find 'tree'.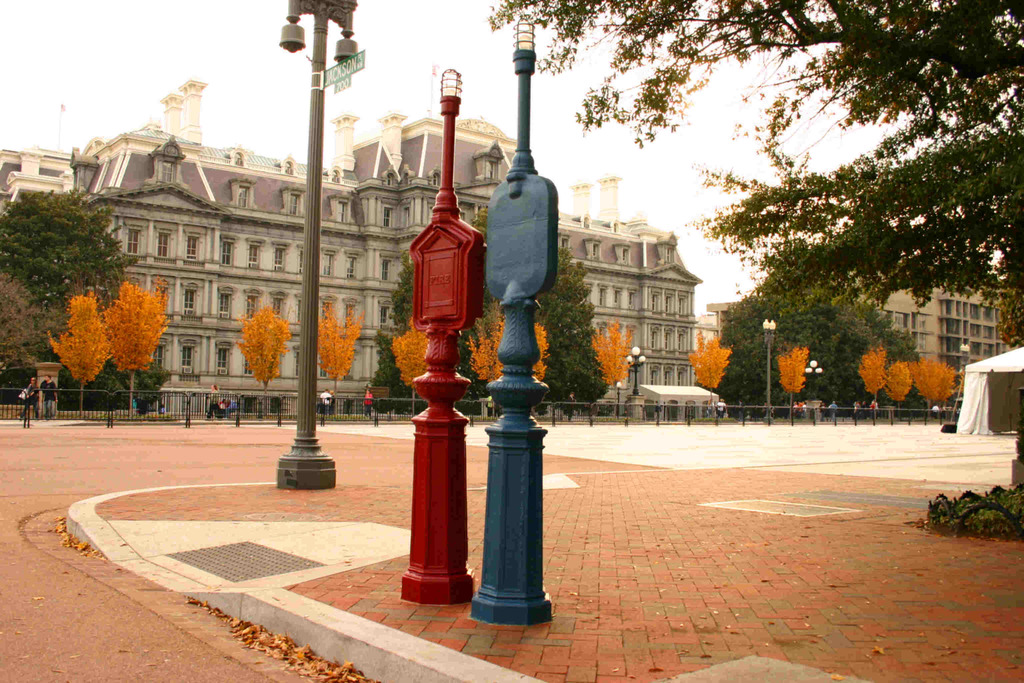
(887, 356, 912, 422).
